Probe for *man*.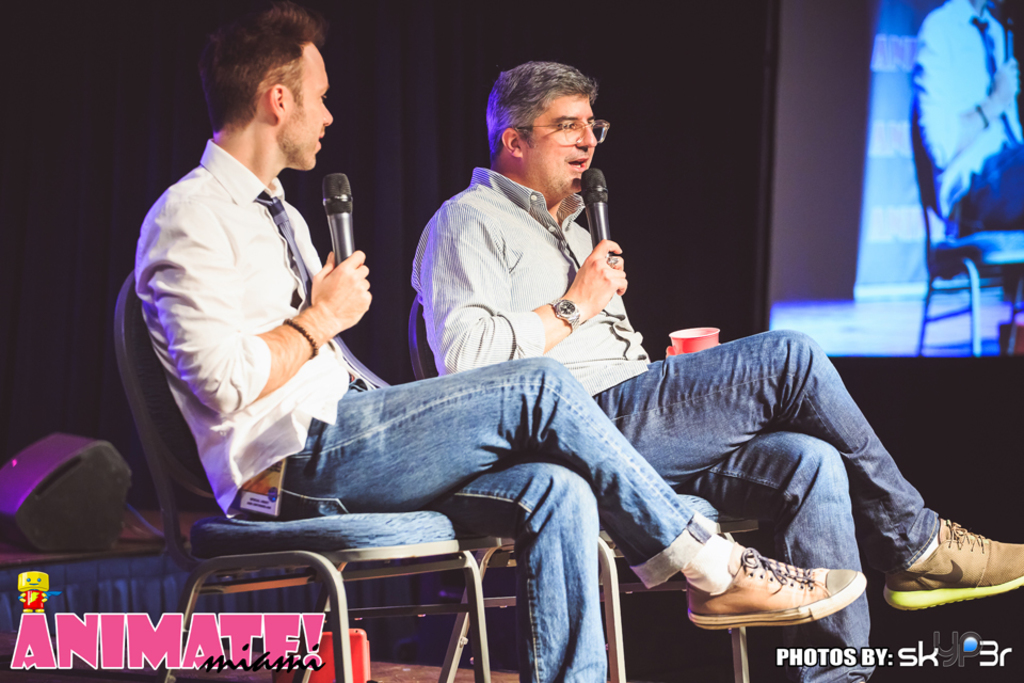
Probe result: Rect(134, 0, 865, 682).
